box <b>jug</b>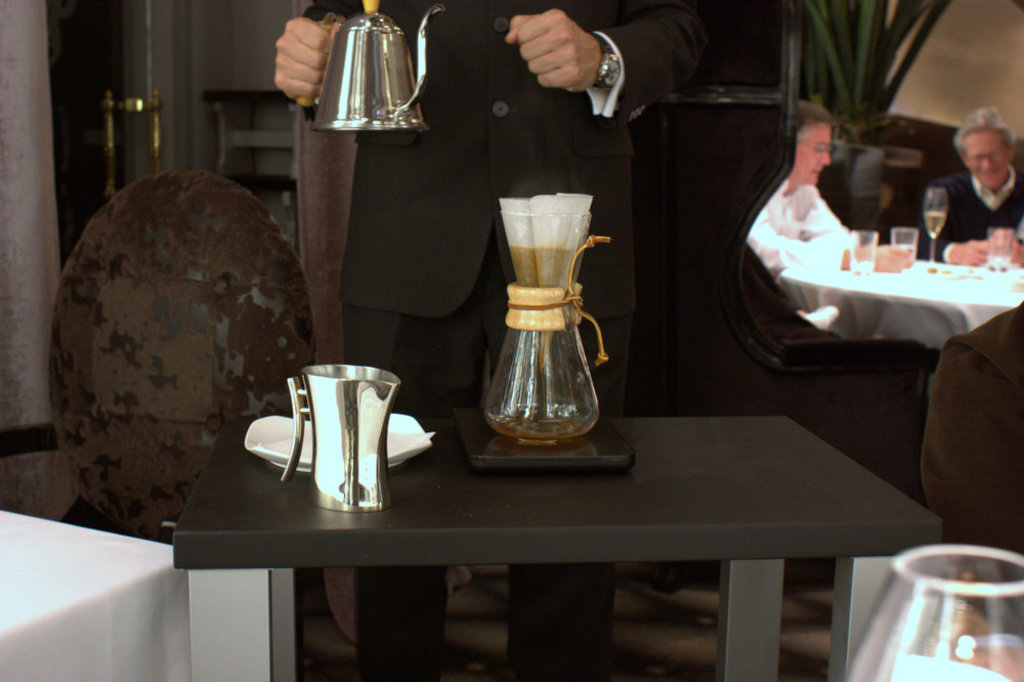
269 347 416 509
